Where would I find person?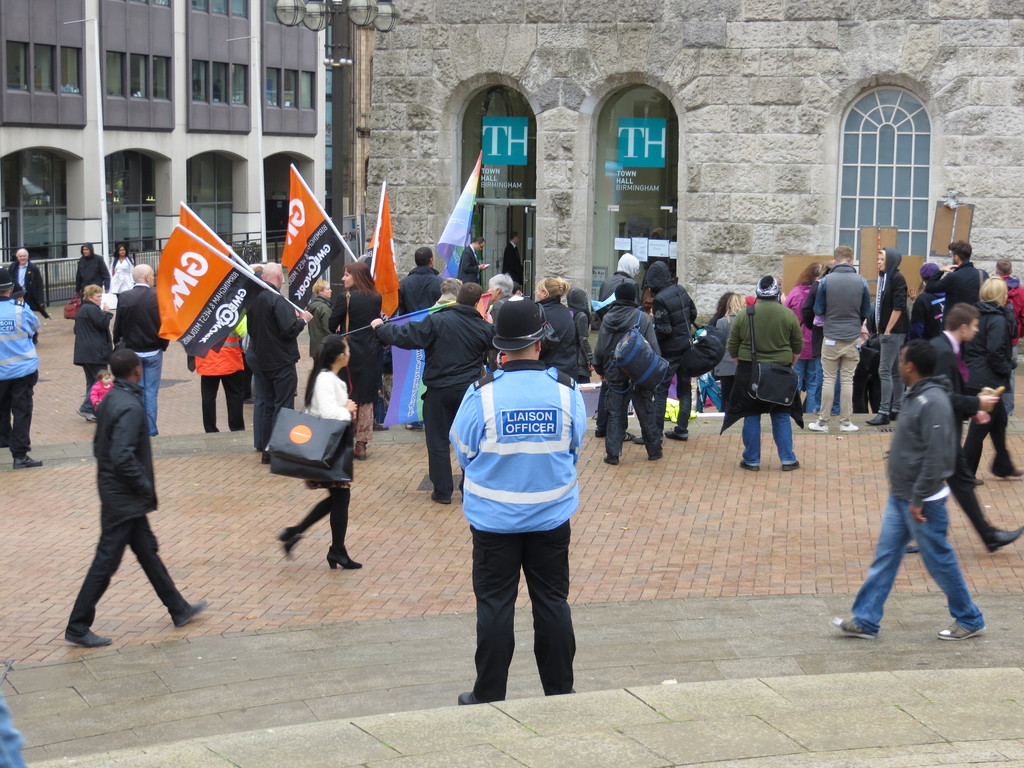
At 72/285/116/424.
